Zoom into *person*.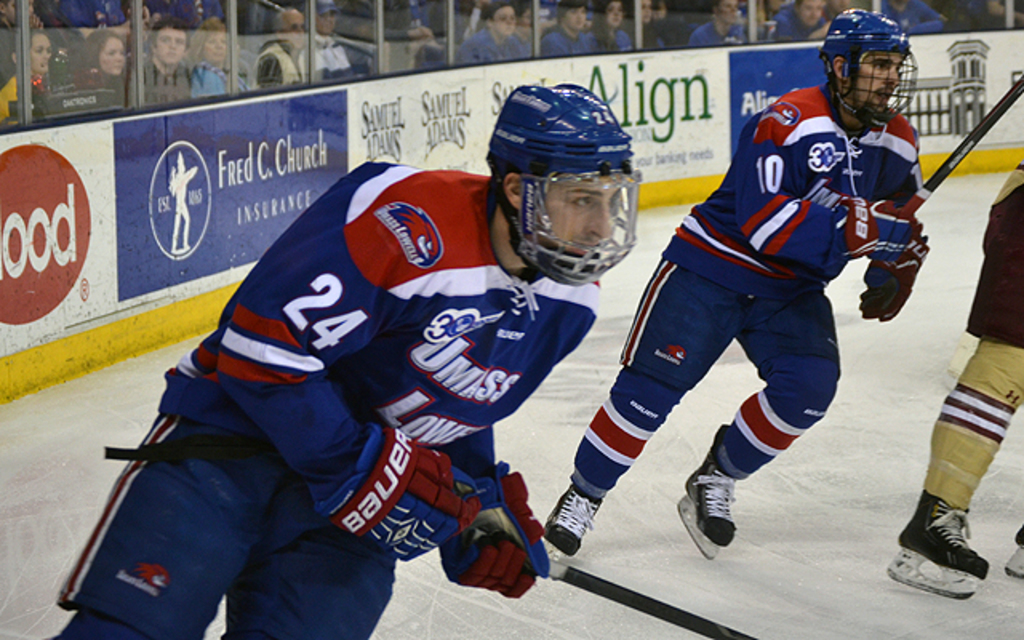
Zoom target: 142/21/190/102.
